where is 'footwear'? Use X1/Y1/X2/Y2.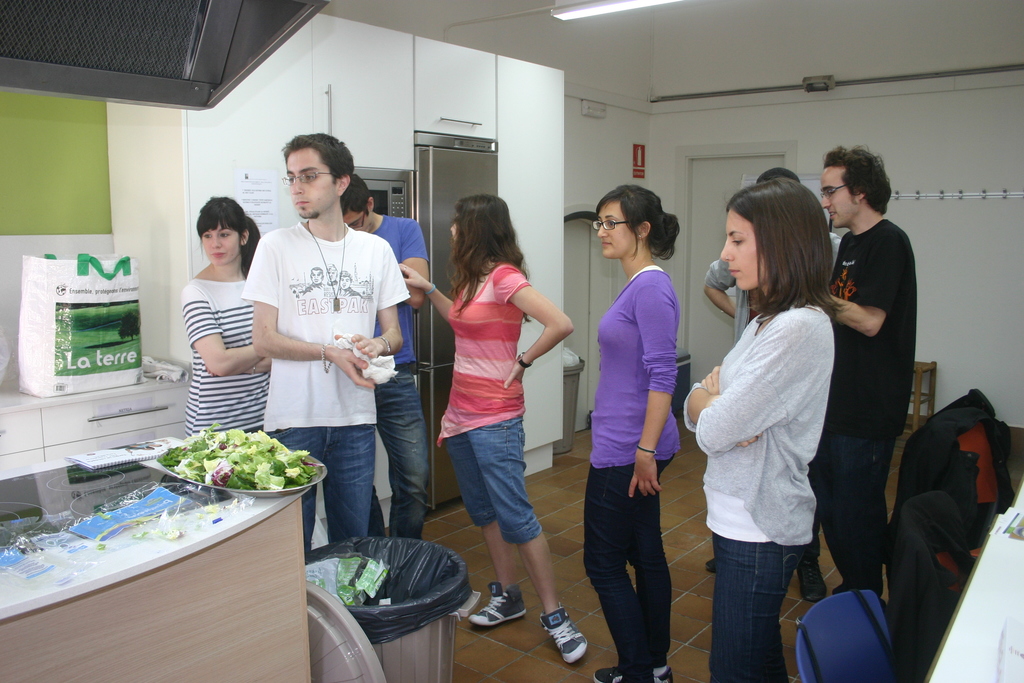
797/559/828/604.
